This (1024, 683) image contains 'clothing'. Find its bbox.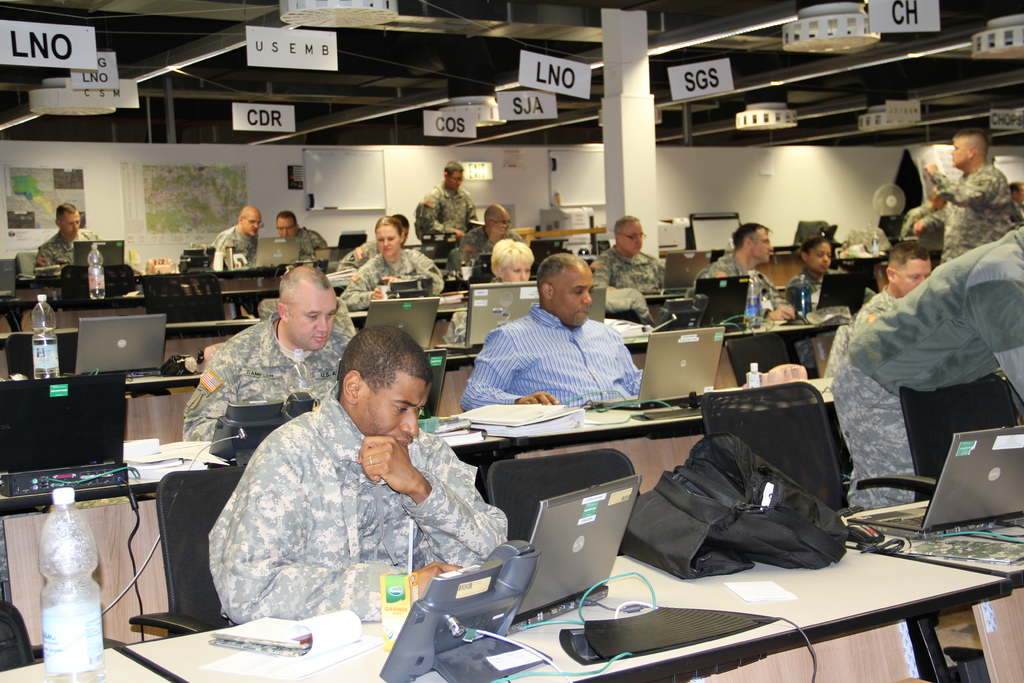
[left=343, top=252, right=448, bottom=302].
